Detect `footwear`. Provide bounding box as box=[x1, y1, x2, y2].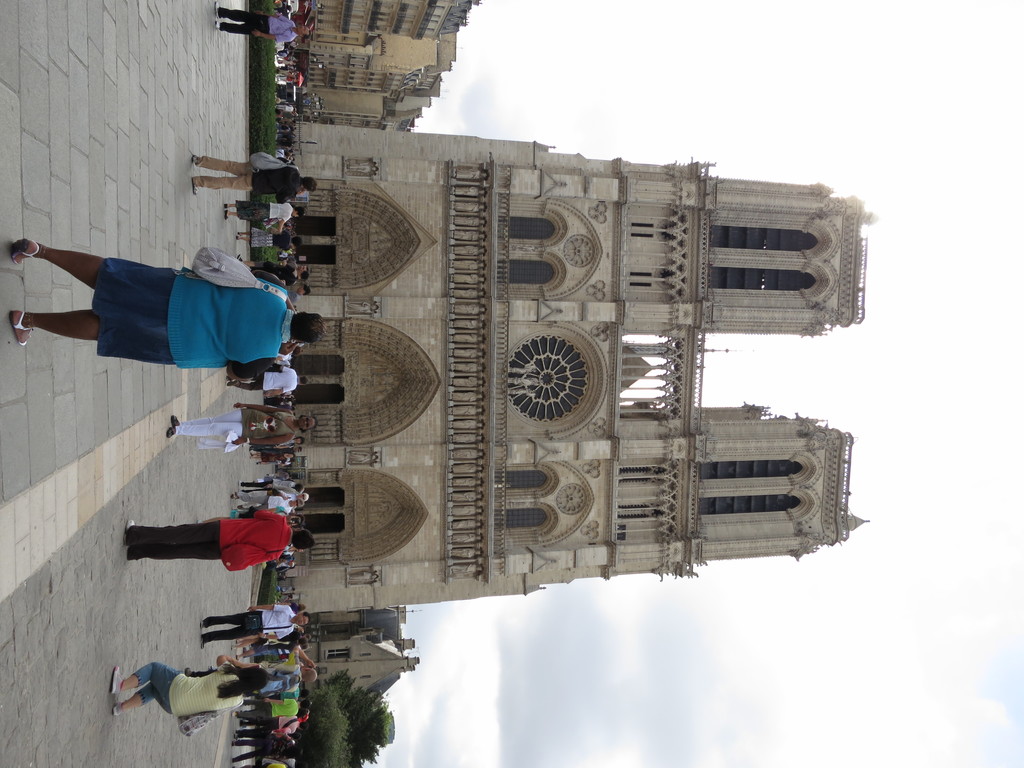
box=[222, 209, 227, 219].
